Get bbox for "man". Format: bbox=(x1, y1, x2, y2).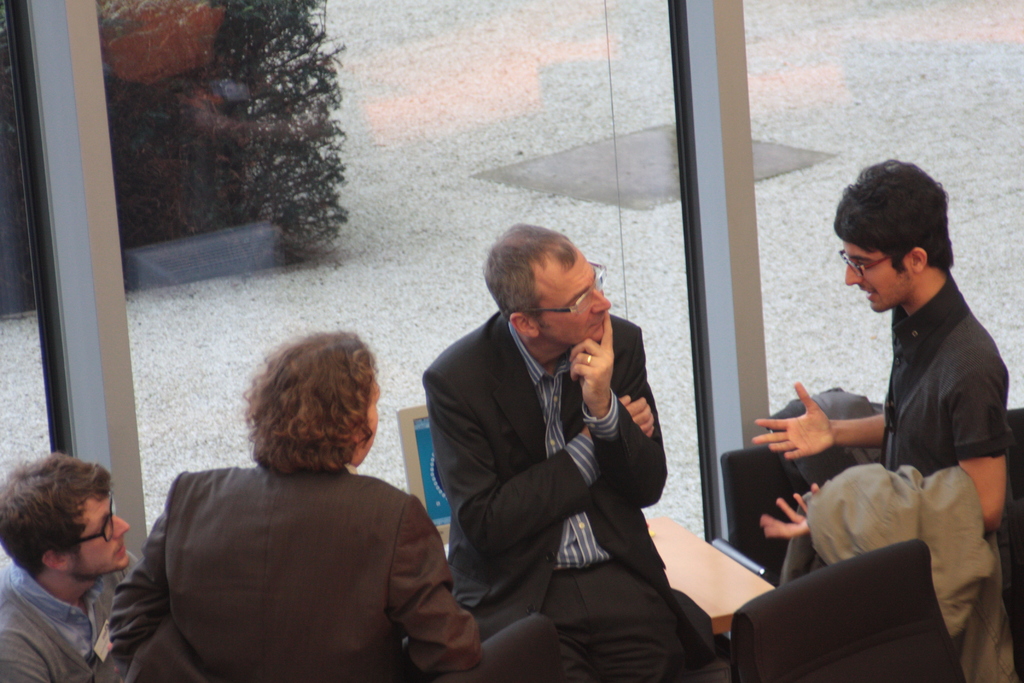
bbox=(109, 327, 481, 682).
